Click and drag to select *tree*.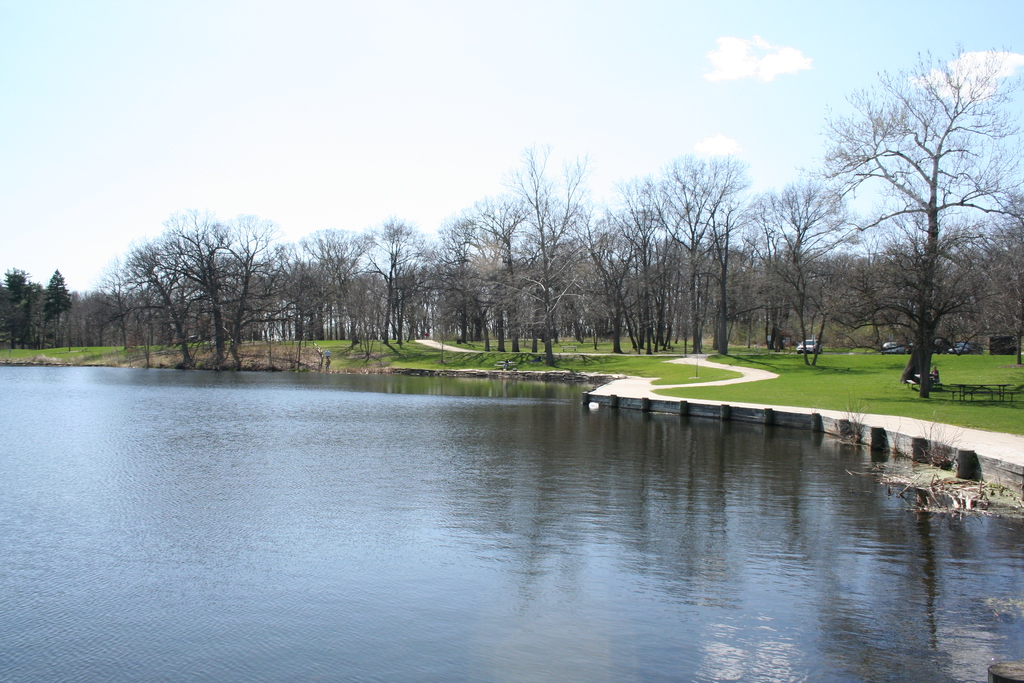
Selection: rect(946, 185, 1023, 357).
